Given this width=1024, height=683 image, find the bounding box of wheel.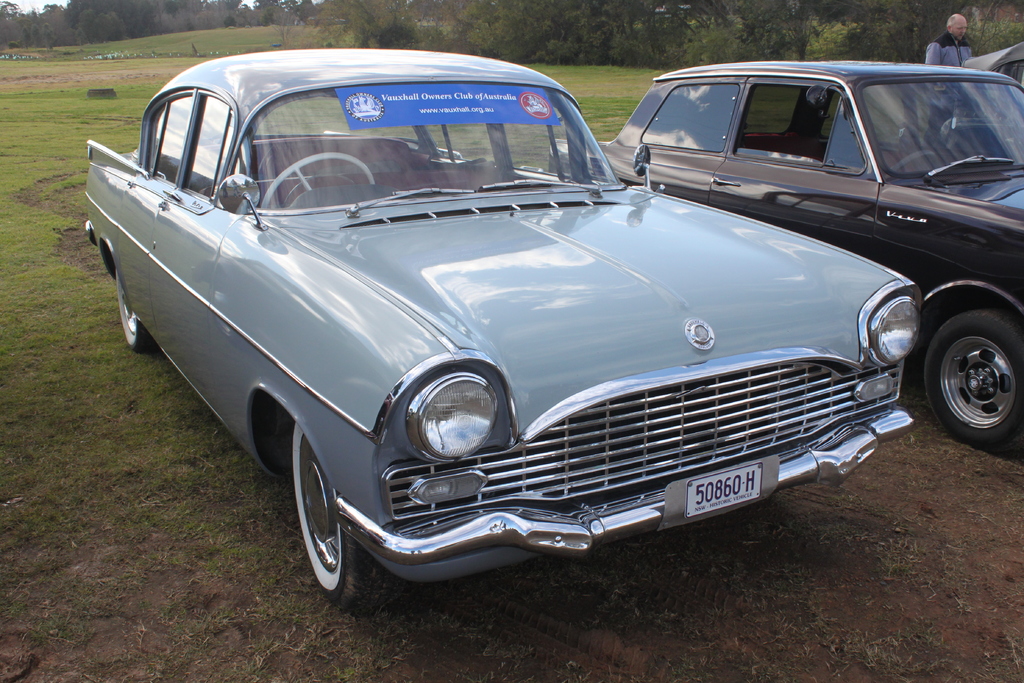
l=262, t=154, r=385, b=213.
